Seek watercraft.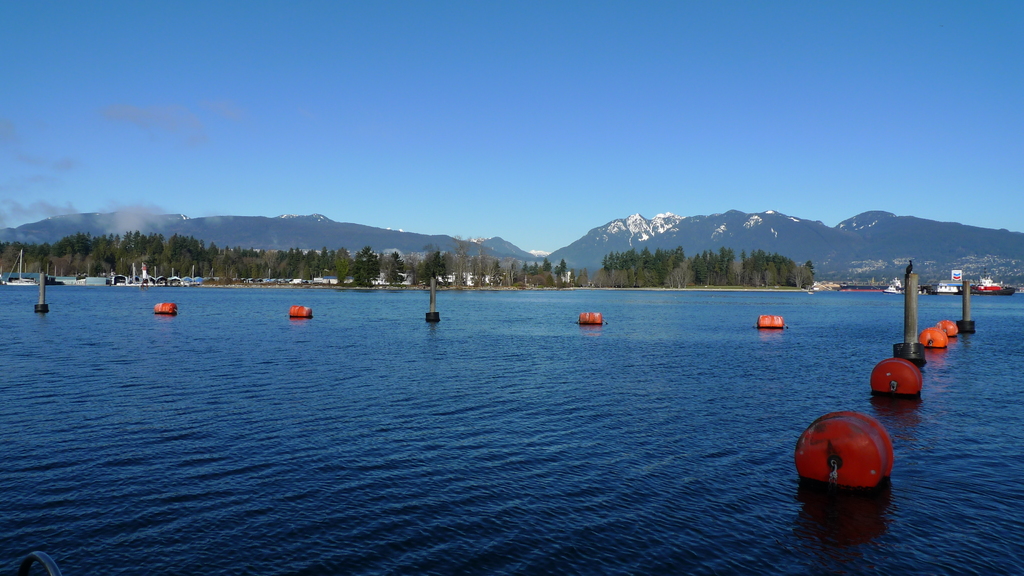
bbox=[924, 273, 959, 296].
